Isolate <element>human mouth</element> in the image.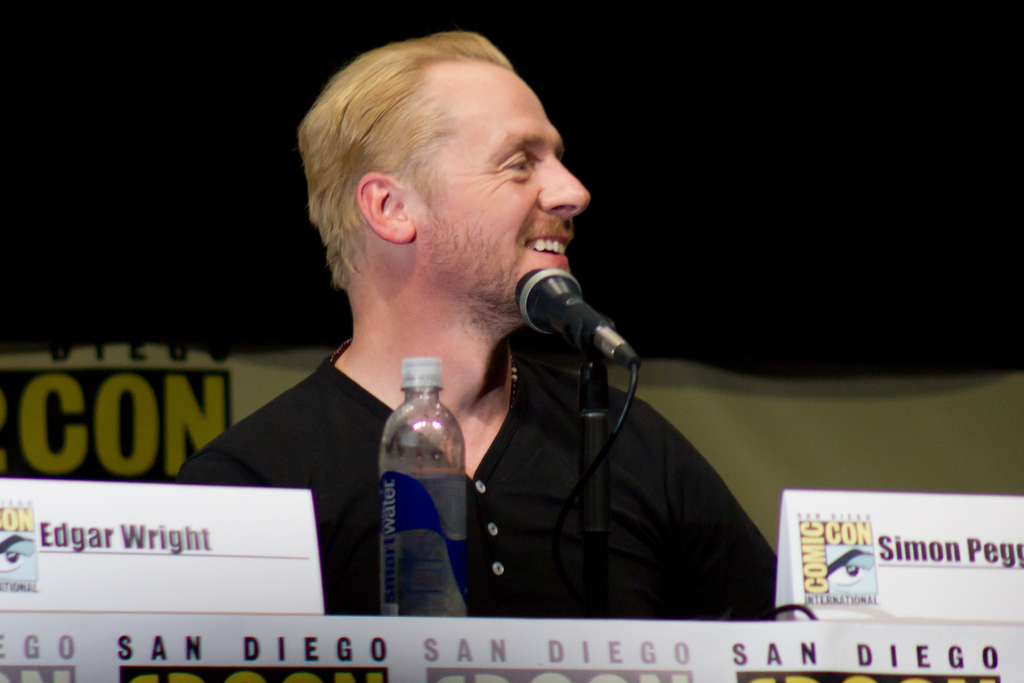
Isolated region: rect(525, 237, 573, 265).
